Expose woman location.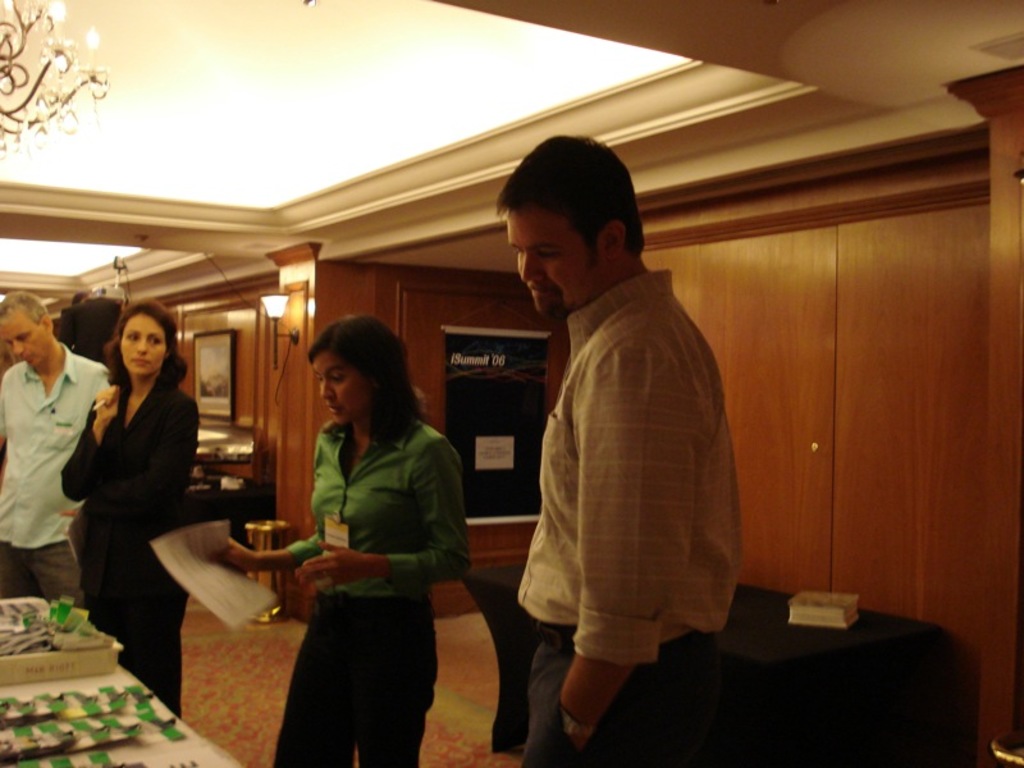
Exposed at pyautogui.locateOnScreen(207, 306, 468, 767).
